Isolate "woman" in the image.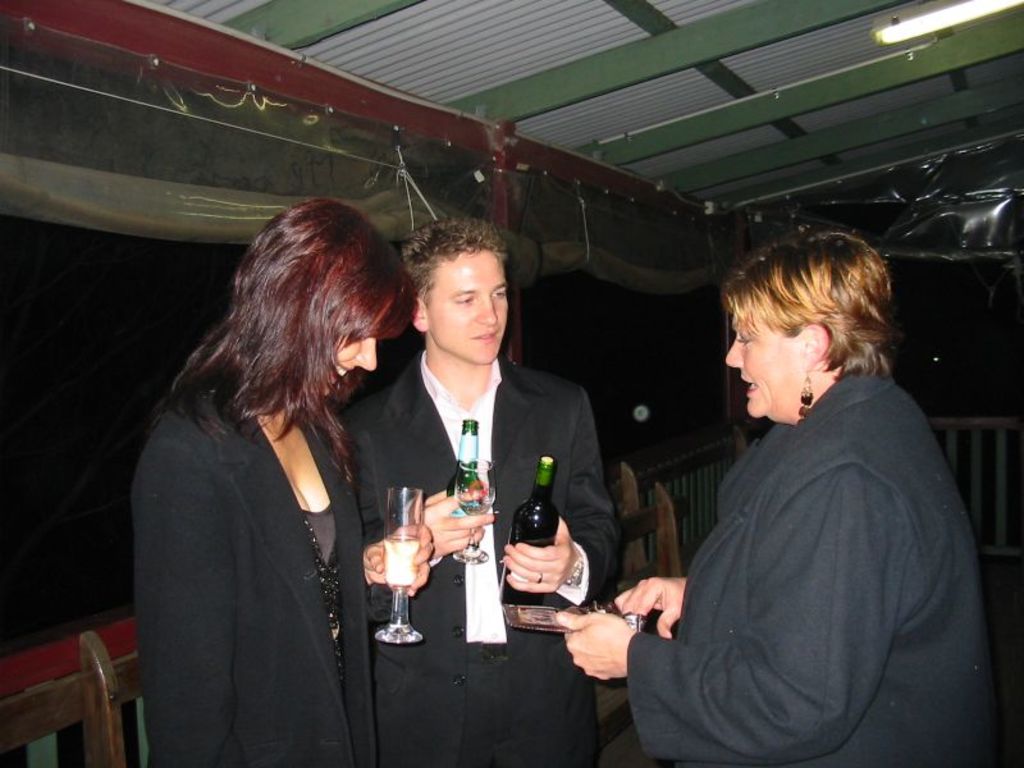
Isolated region: crop(128, 195, 402, 767).
